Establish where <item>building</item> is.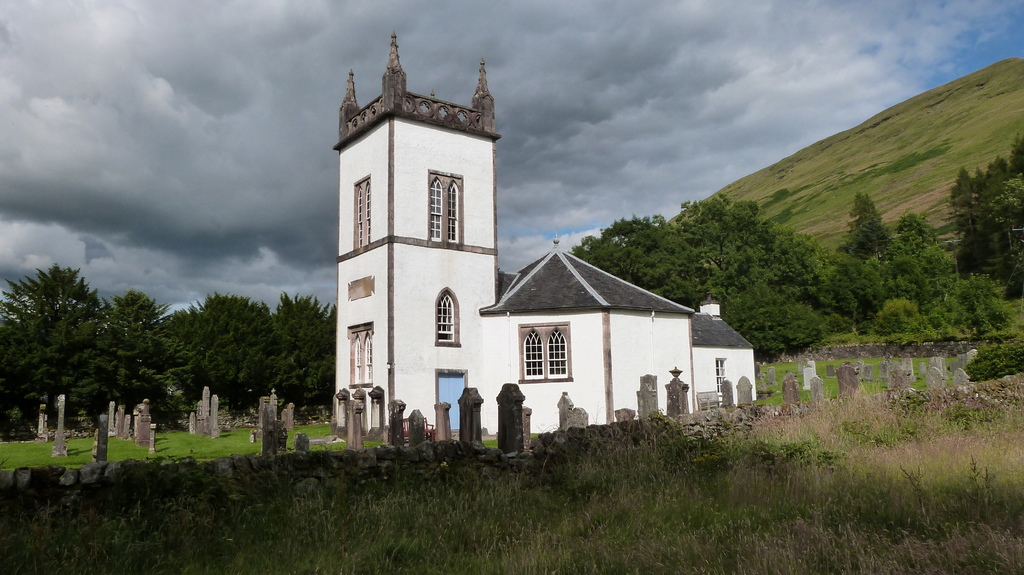
Established at 338/37/756/446.
